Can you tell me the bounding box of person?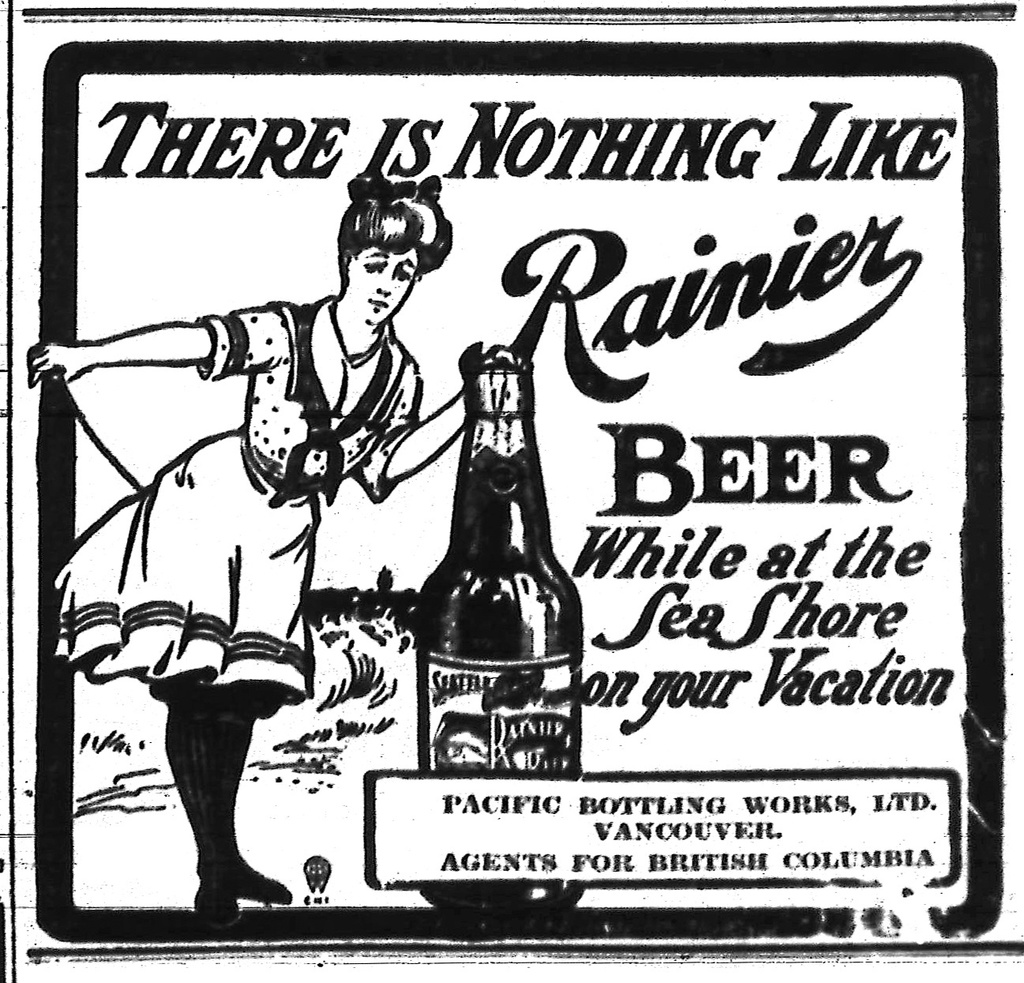
[24, 173, 534, 932].
